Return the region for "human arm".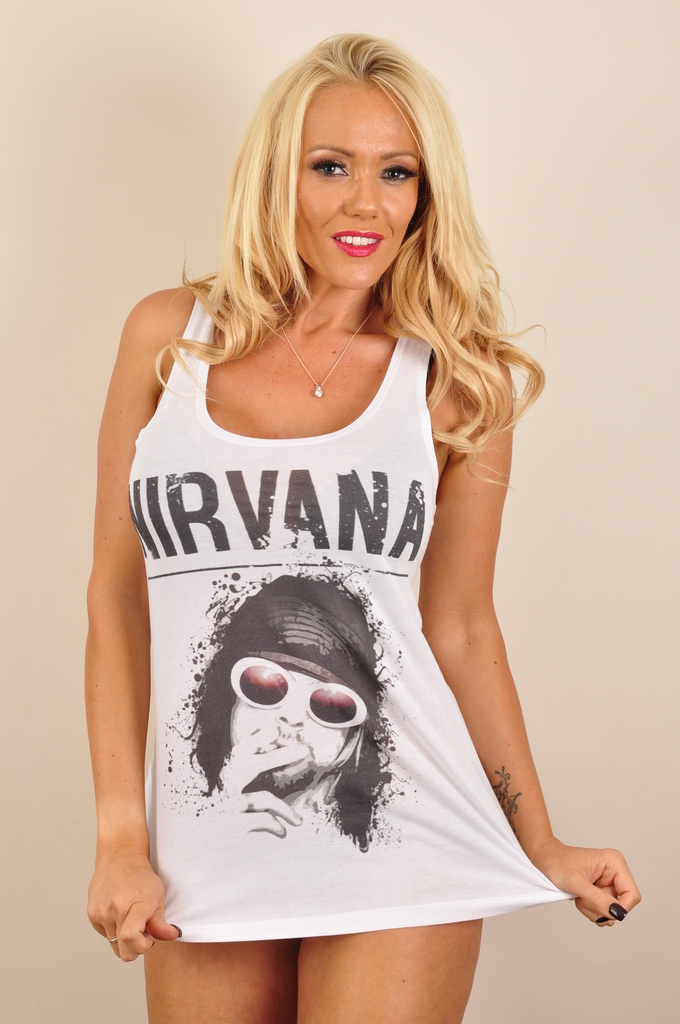
{"x1": 84, "y1": 287, "x2": 185, "y2": 957}.
